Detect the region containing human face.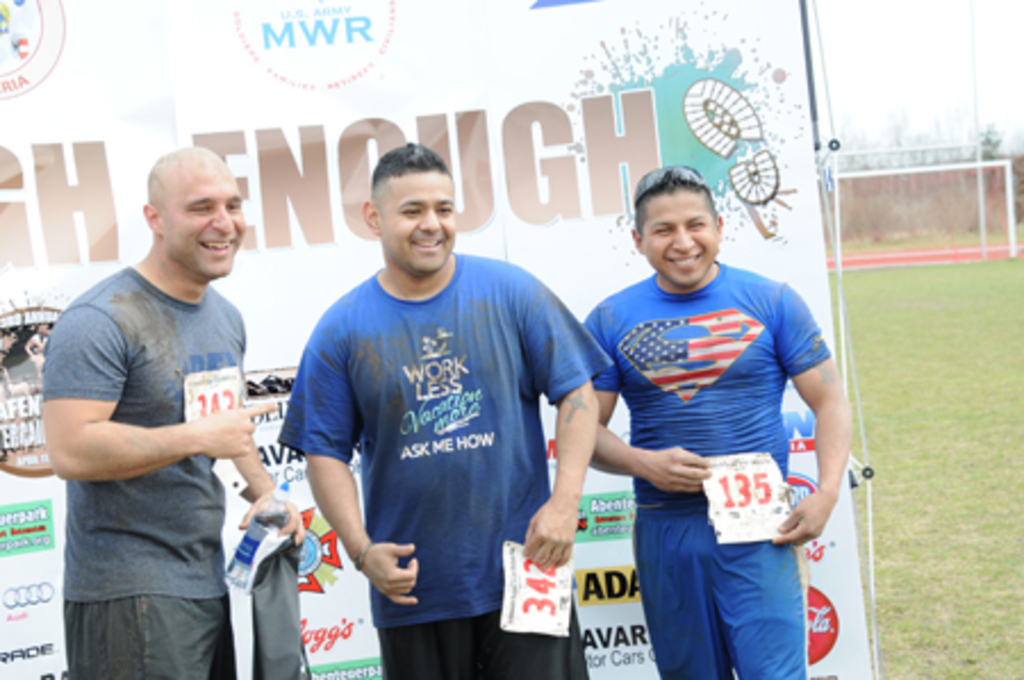
crop(382, 168, 455, 275).
